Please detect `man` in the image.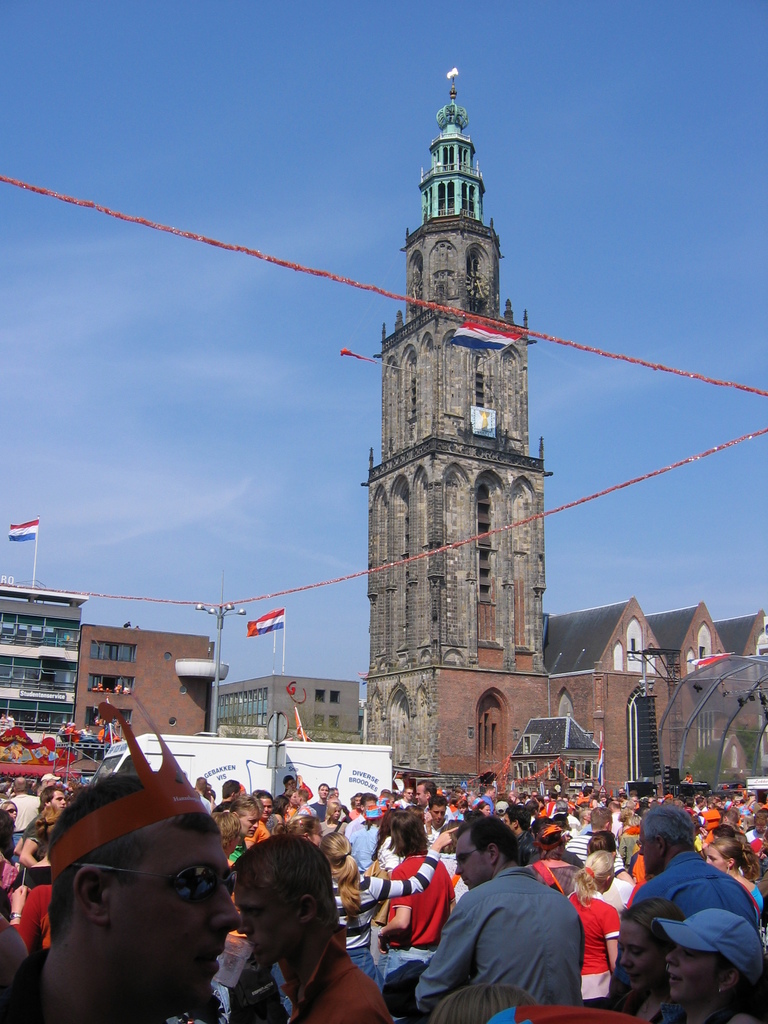
bbox=[227, 836, 399, 1023].
